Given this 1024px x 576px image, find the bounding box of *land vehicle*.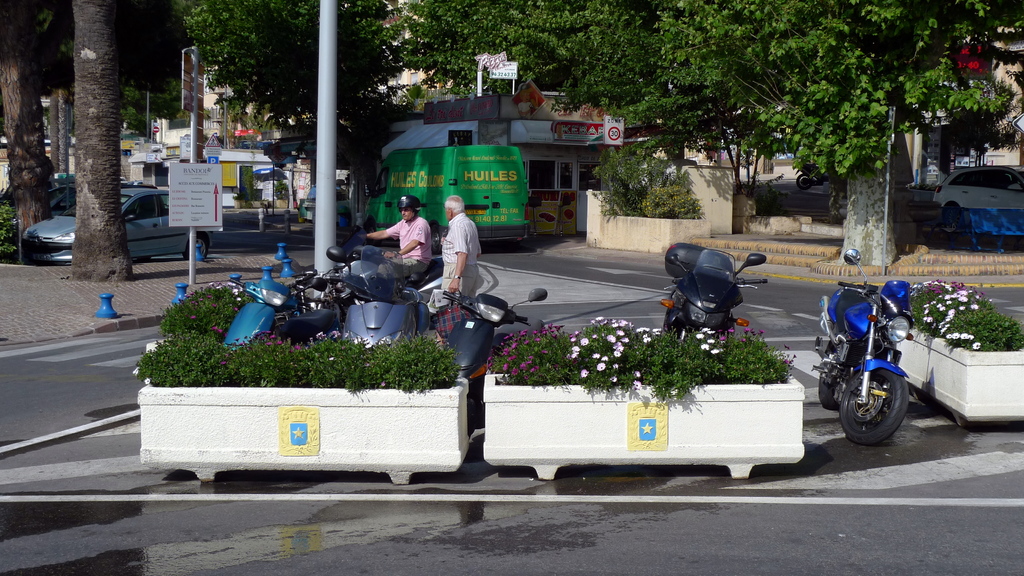
l=11, t=182, r=75, b=235.
